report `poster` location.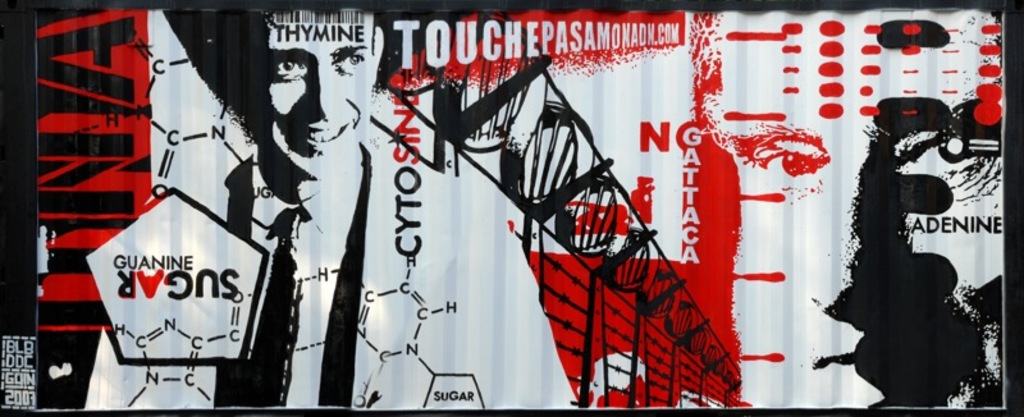
Report: (left=0, top=0, right=1023, bottom=416).
